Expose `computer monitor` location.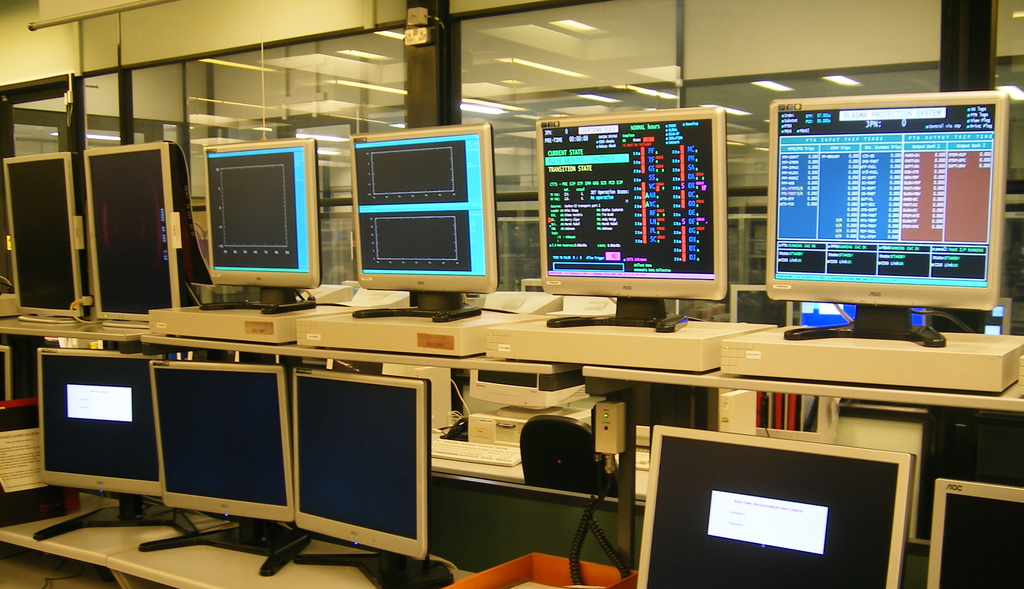
Exposed at {"x1": 345, "y1": 126, "x2": 497, "y2": 288}.
